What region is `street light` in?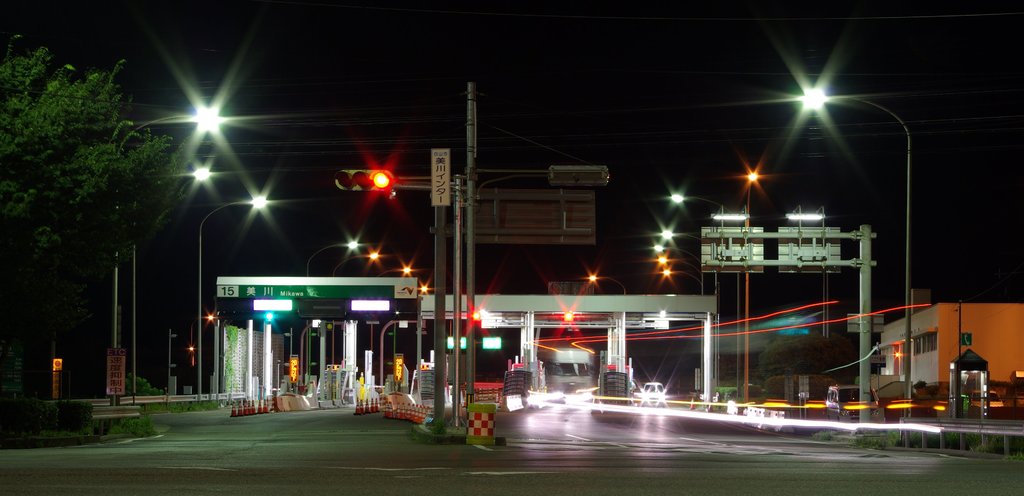
pyautogui.locateOnScreen(581, 266, 624, 312).
